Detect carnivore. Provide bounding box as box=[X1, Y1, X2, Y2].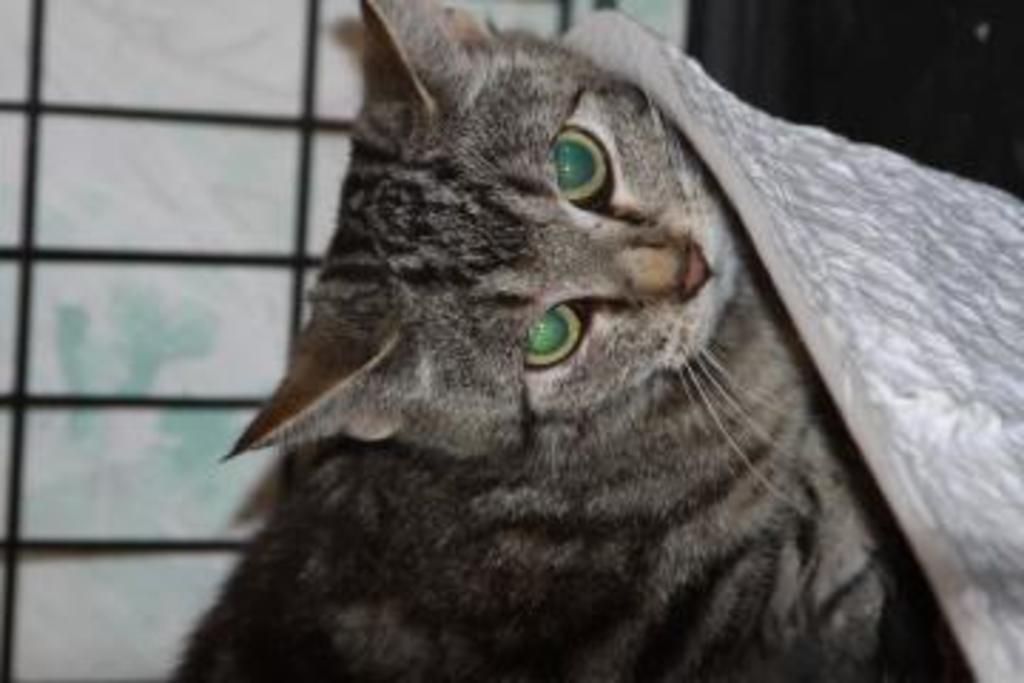
box=[162, 0, 1021, 680].
